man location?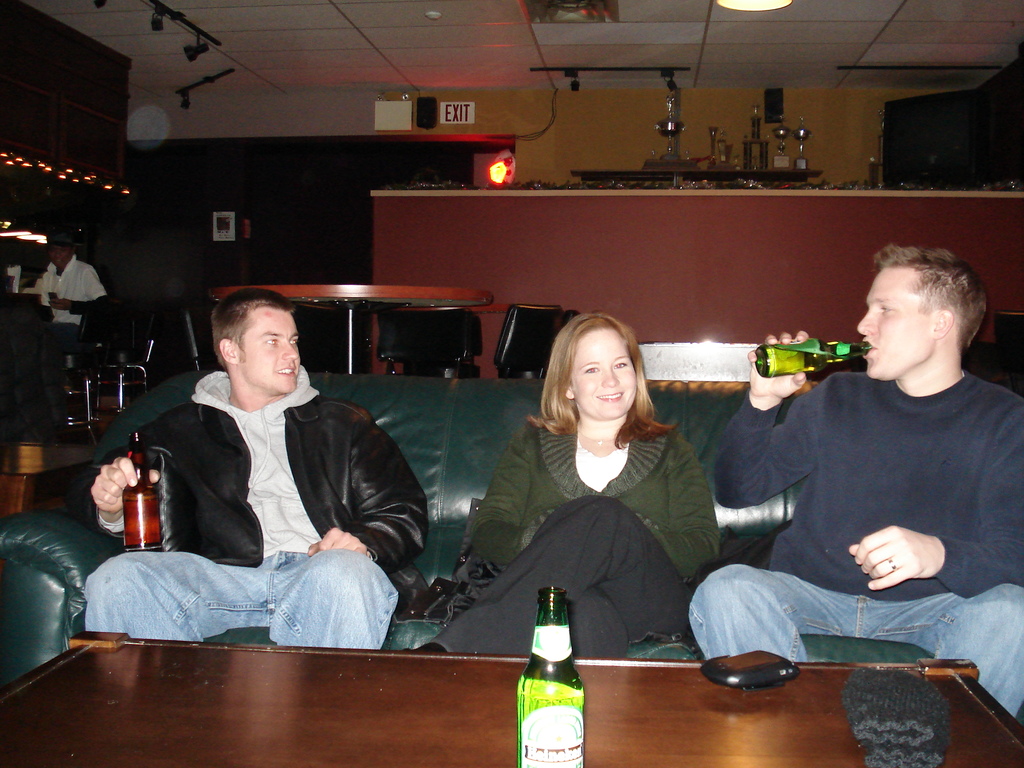
bbox=[77, 290, 429, 651]
